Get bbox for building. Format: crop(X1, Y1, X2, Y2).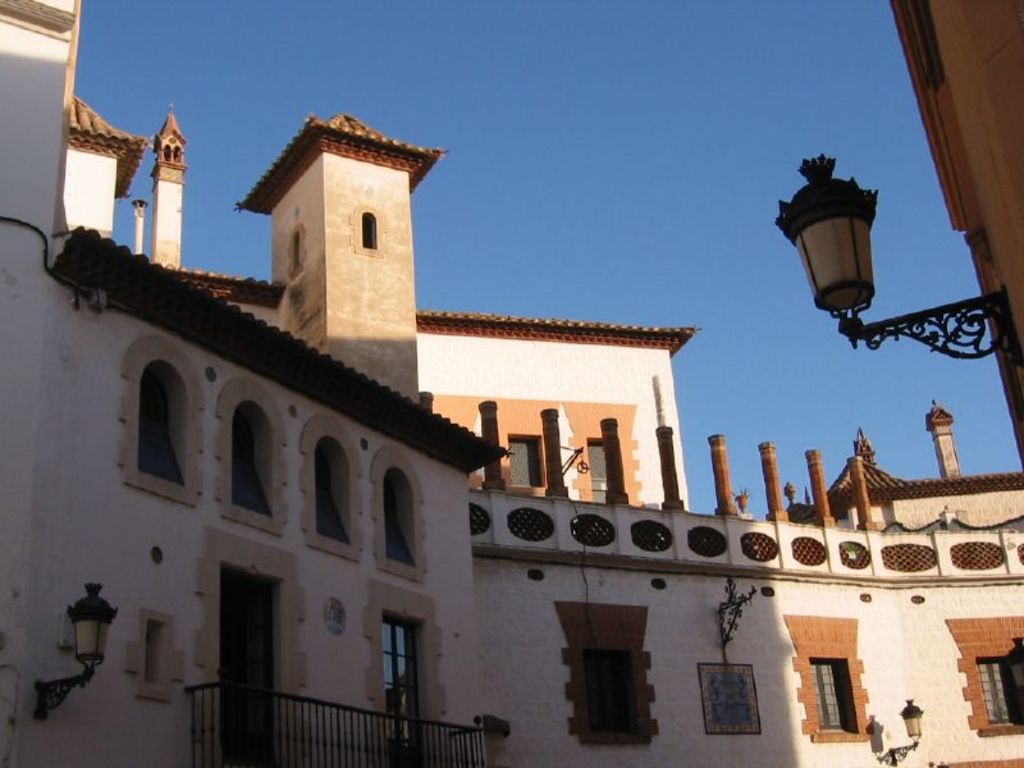
crop(0, 0, 1023, 767).
